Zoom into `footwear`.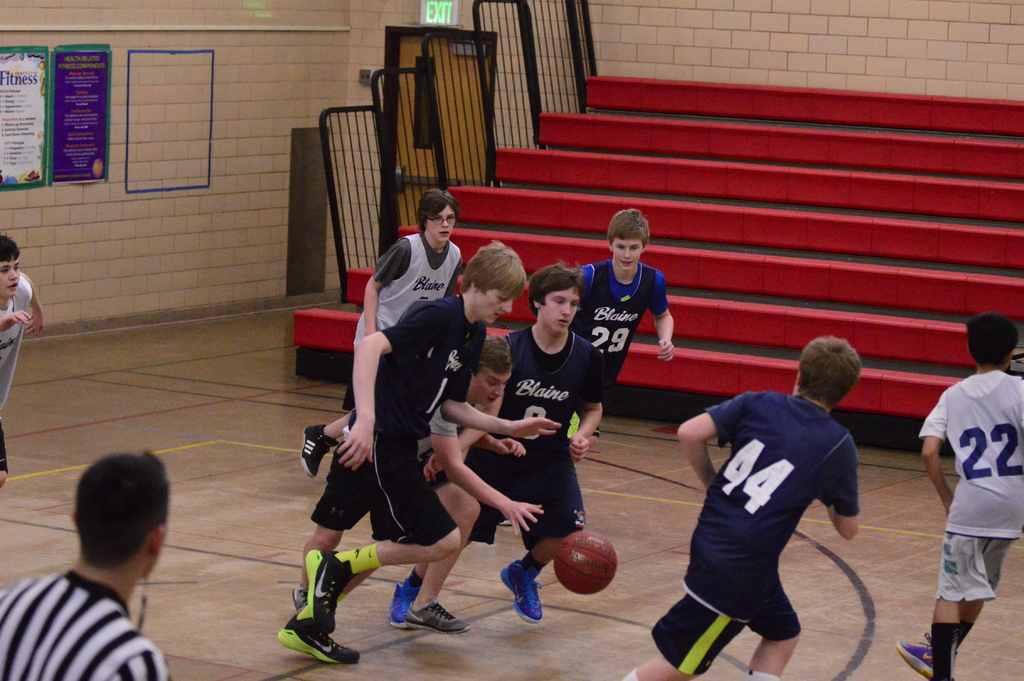
Zoom target: <region>403, 594, 468, 637</region>.
